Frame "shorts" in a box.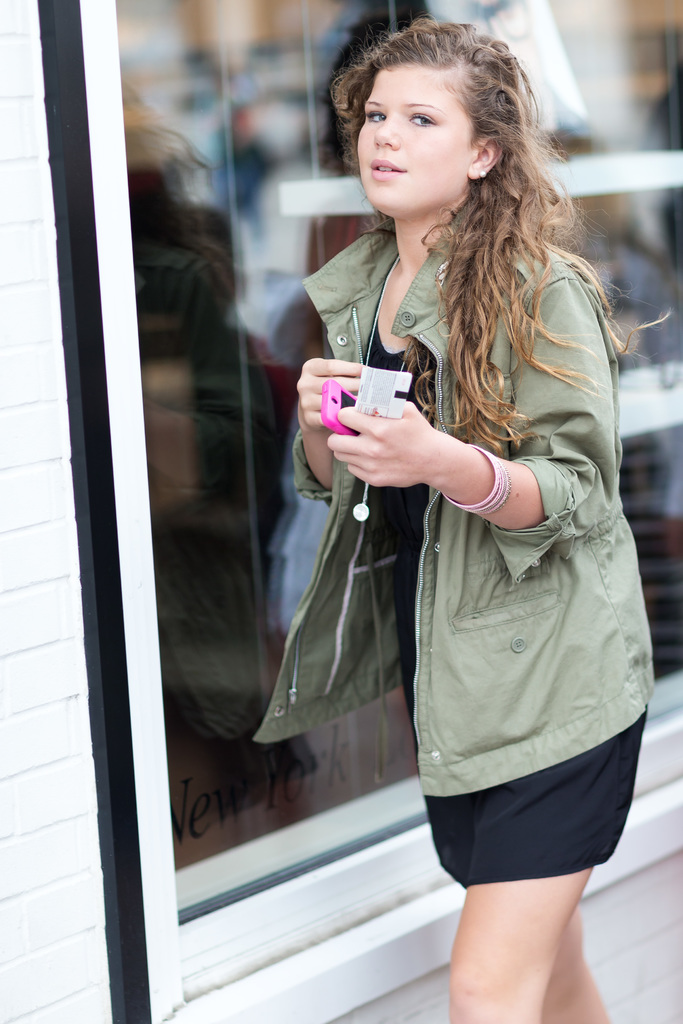
[429, 752, 643, 873].
